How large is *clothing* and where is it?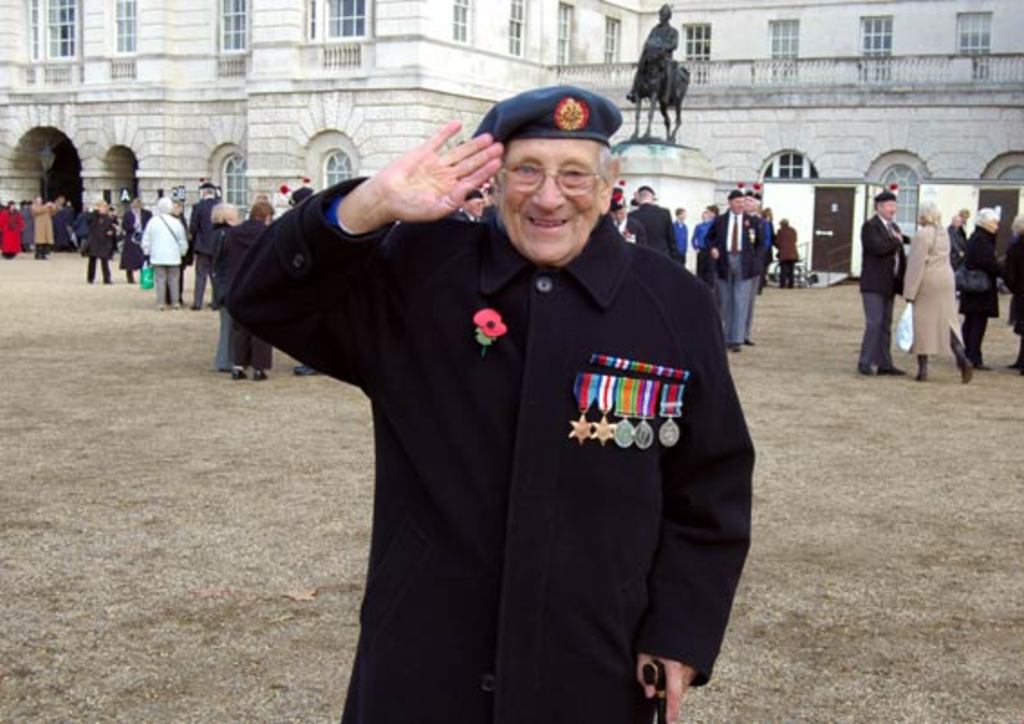
Bounding box: [670, 220, 692, 264].
